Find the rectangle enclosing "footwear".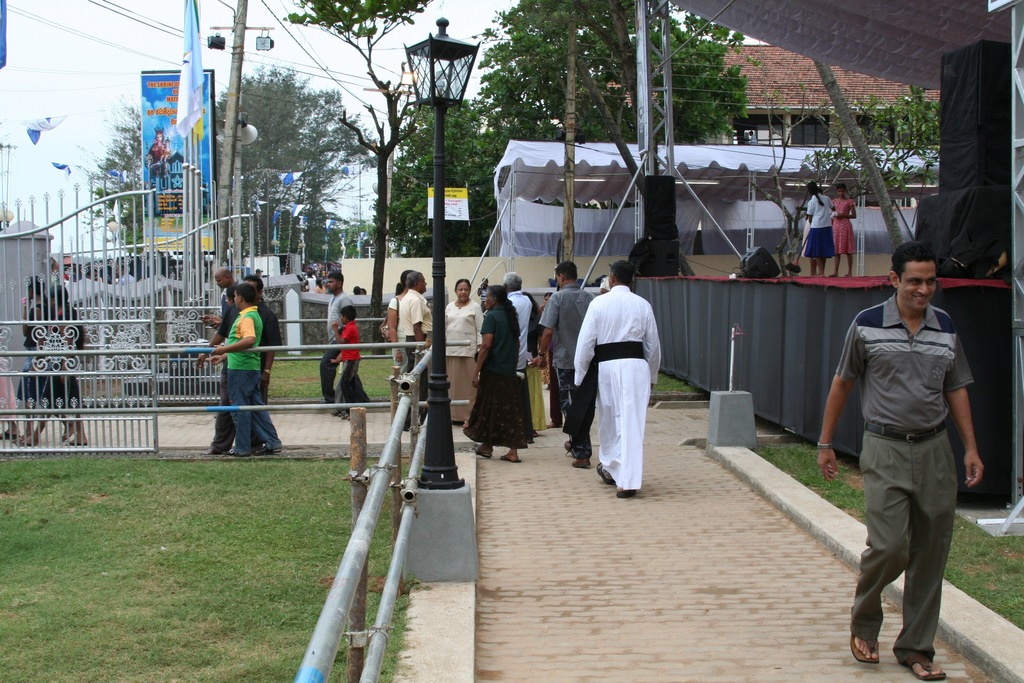
{"x1": 851, "y1": 637, "x2": 881, "y2": 664}.
